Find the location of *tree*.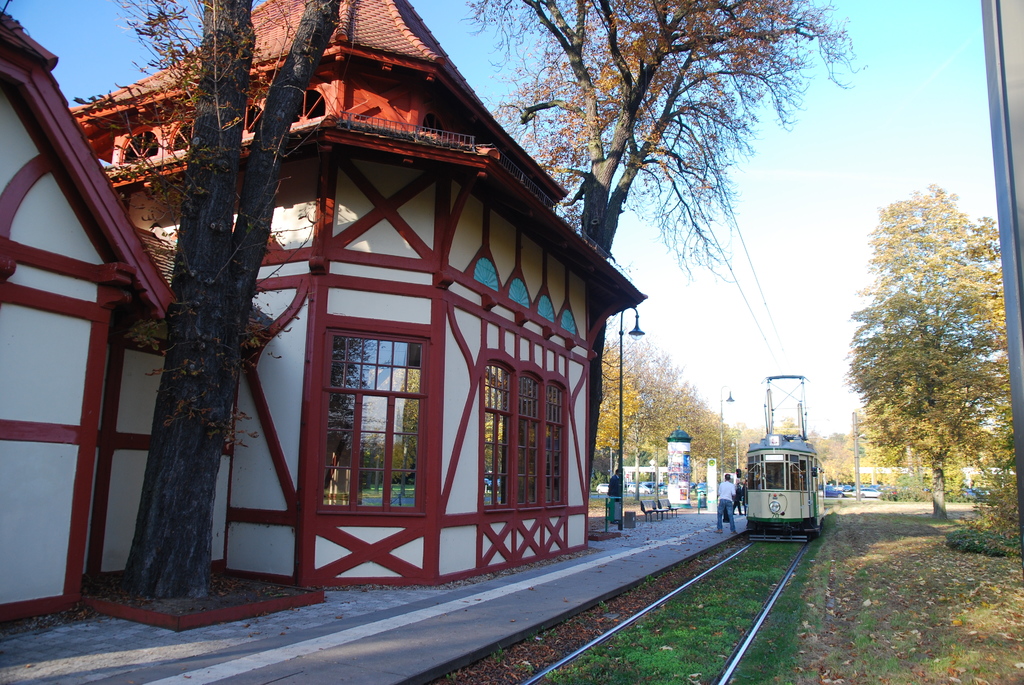
Location: rect(476, 0, 850, 262).
